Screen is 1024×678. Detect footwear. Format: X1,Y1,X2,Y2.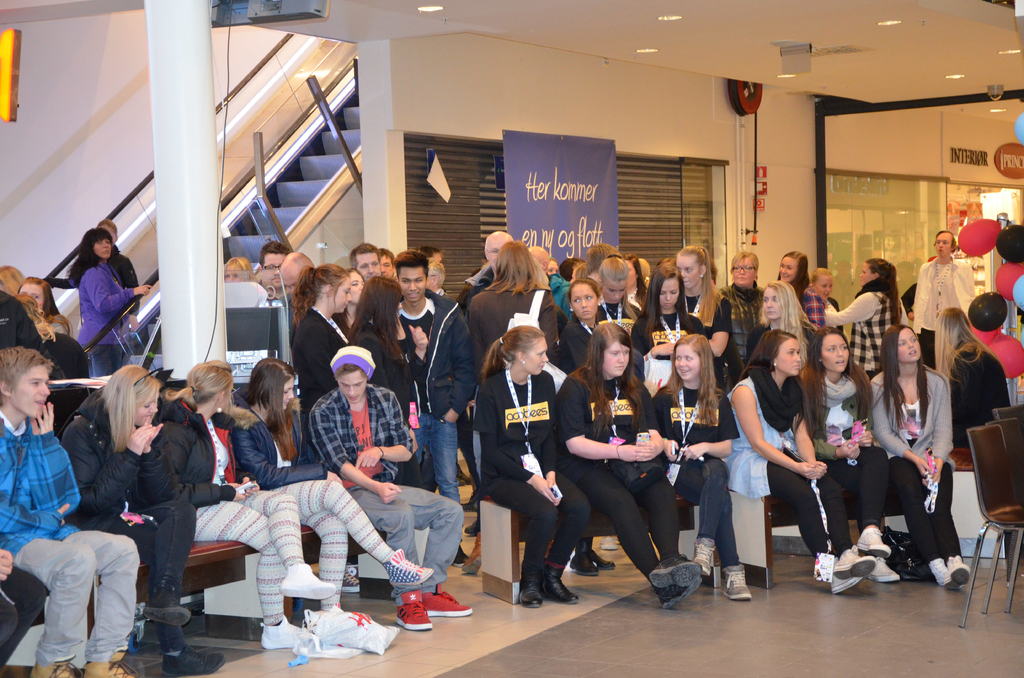
455,545,468,566.
